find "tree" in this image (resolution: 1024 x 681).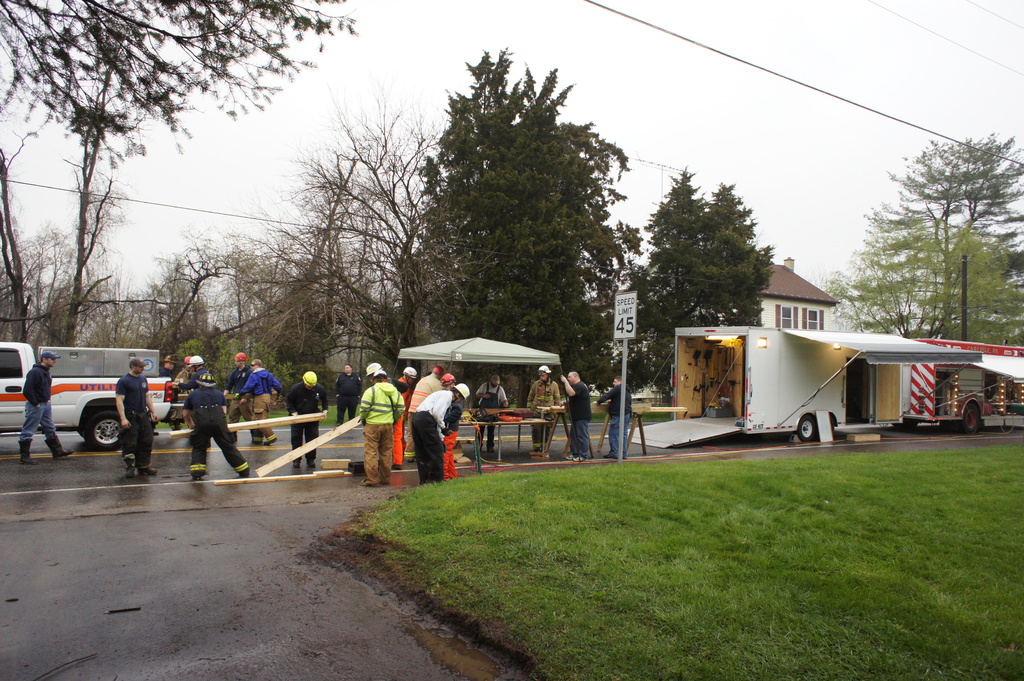
(0,0,355,163).
